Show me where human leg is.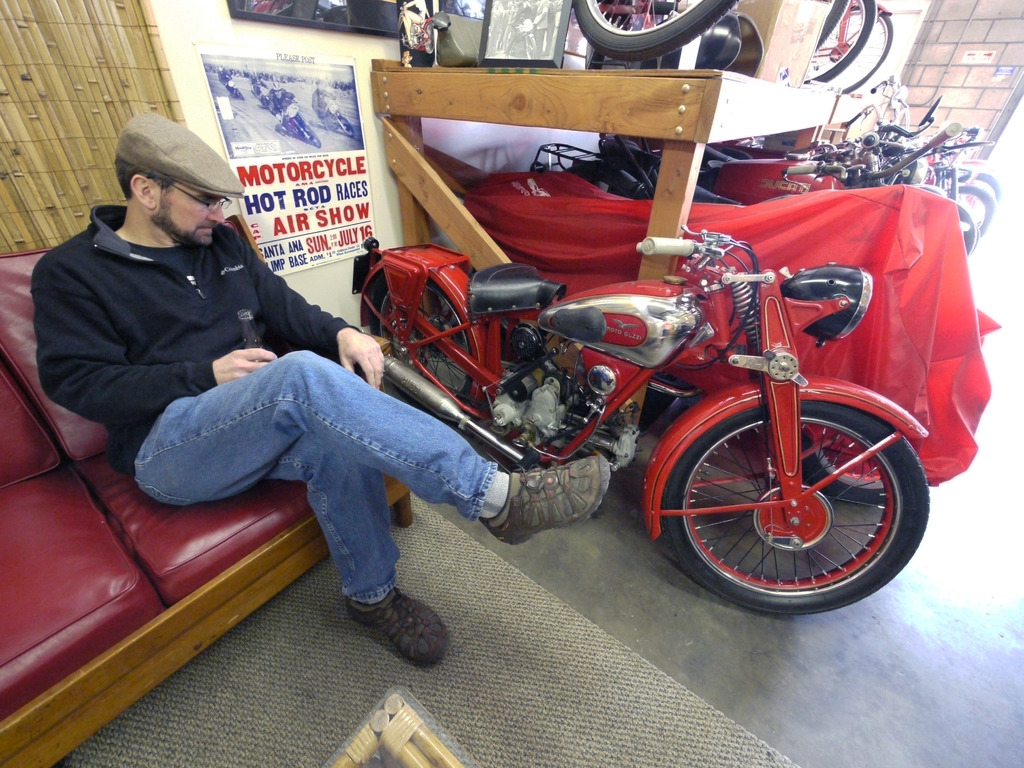
human leg is at [275, 431, 445, 666].
